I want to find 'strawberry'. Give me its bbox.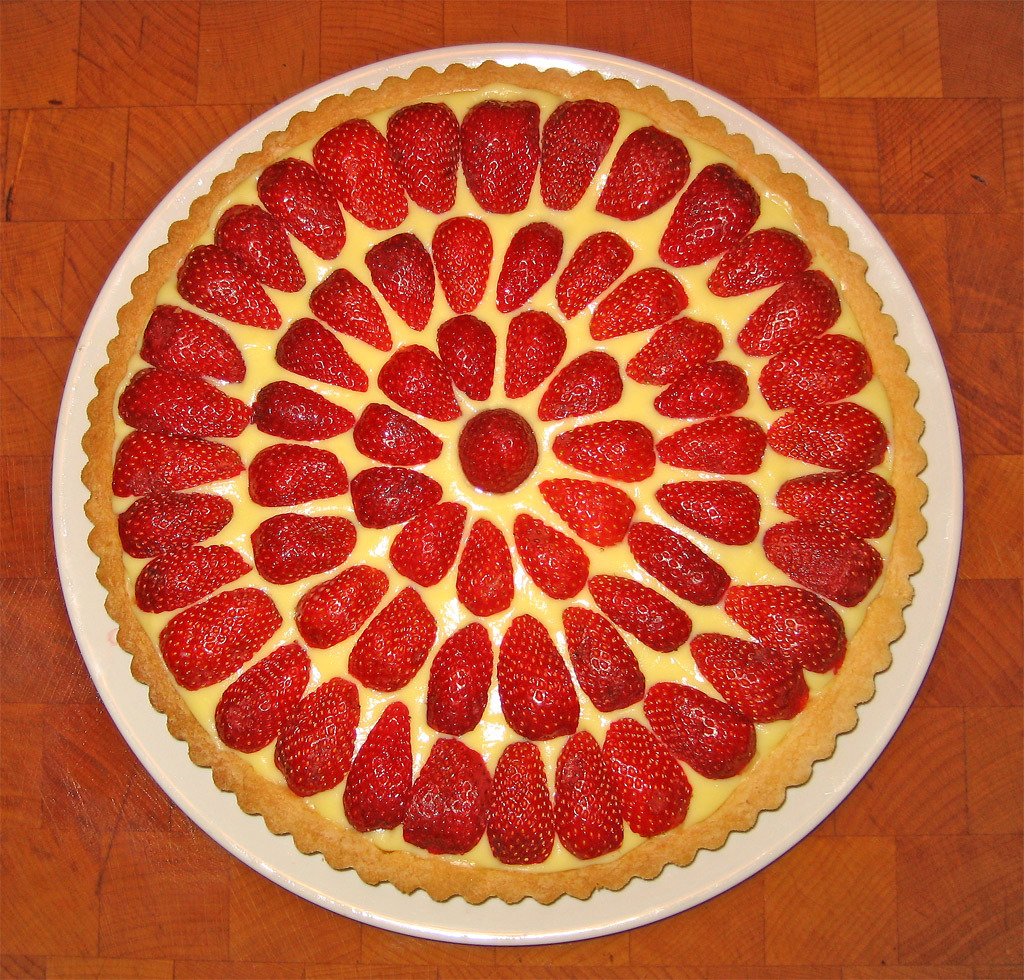
x1=460, y1=96, x2=541, y2=216.
